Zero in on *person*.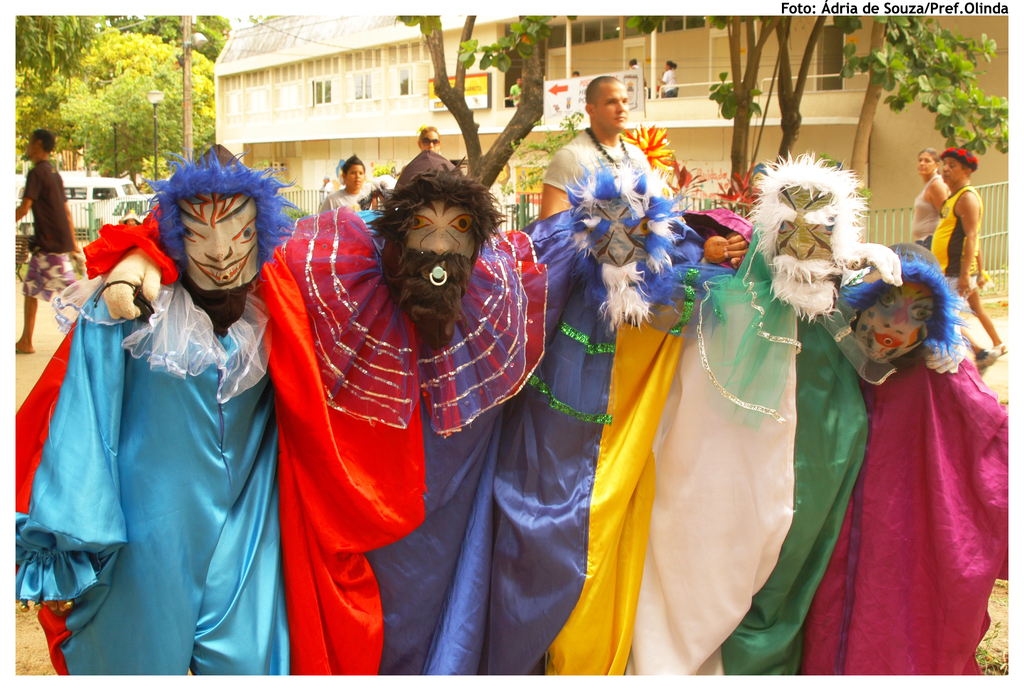
Zeroed in: select_region(659, 58, 678, 97).
